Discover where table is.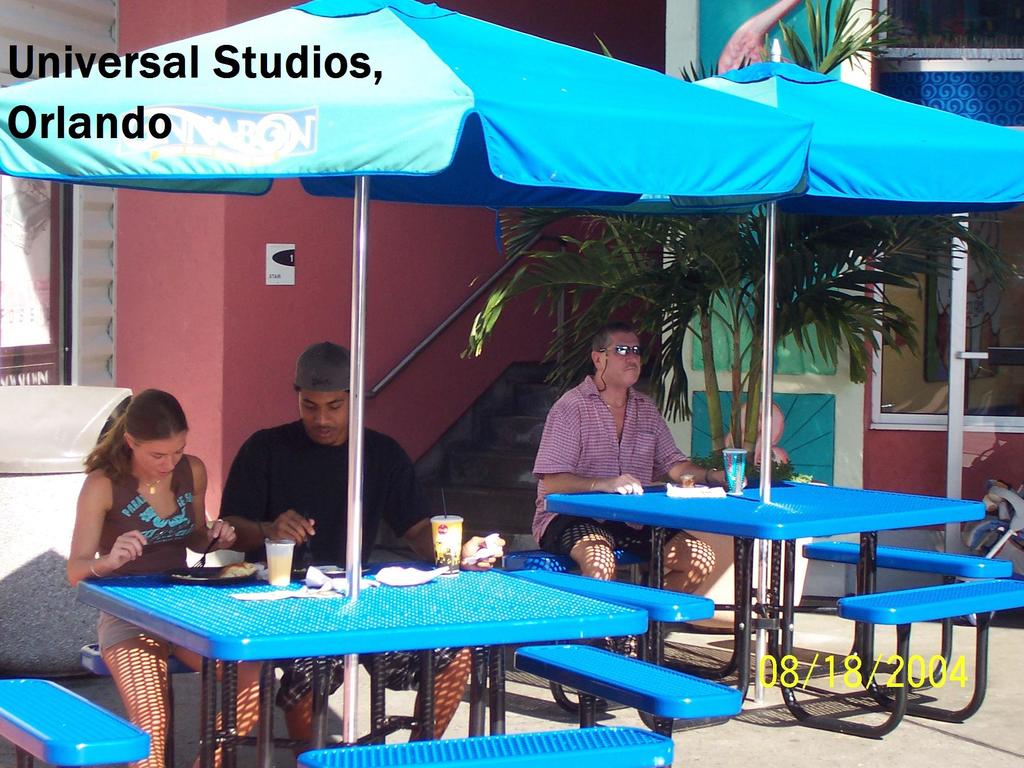
Discovered at [549, 478, 988, 732].
